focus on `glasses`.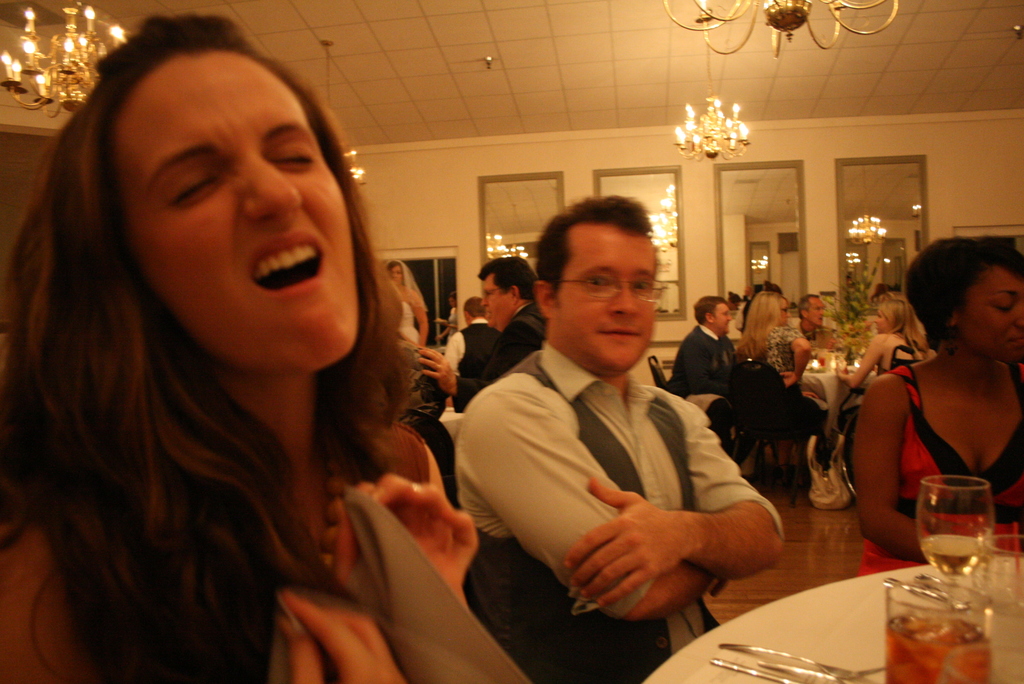
Focused at detection(483, 289, 506, 300).
